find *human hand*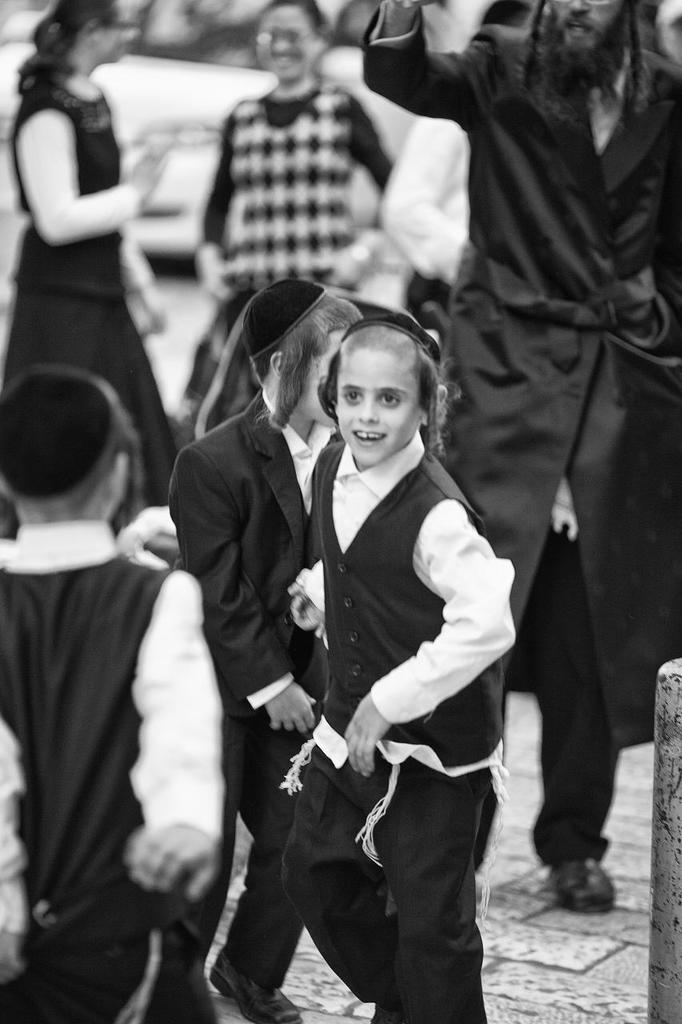
crop(116, 813, 225, 902)
